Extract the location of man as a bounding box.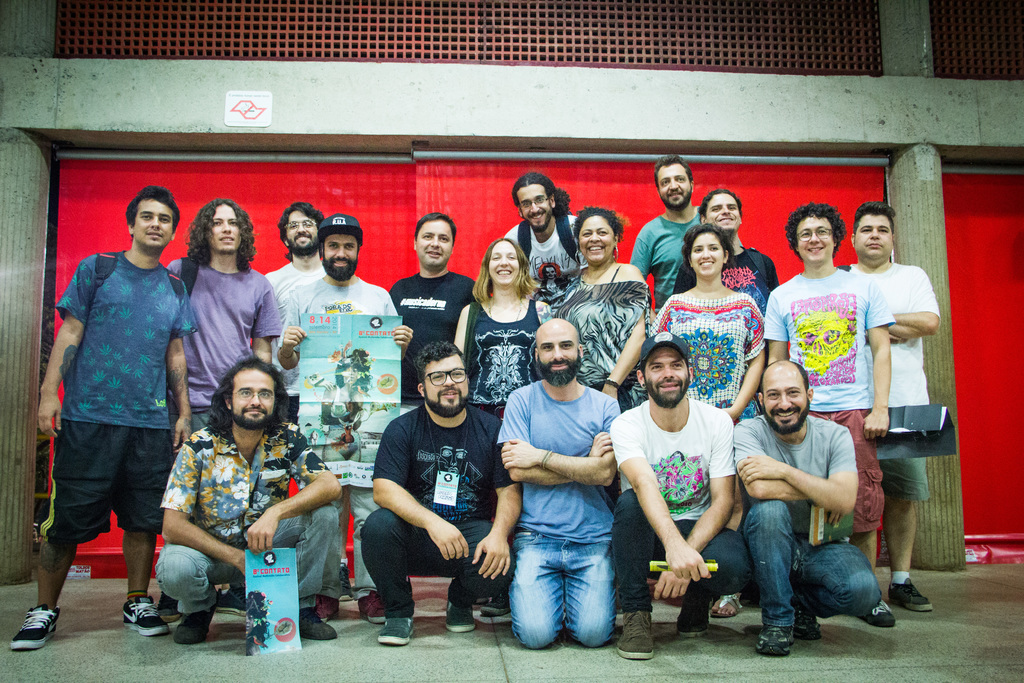
BBox(837, 200, 943, 612).
